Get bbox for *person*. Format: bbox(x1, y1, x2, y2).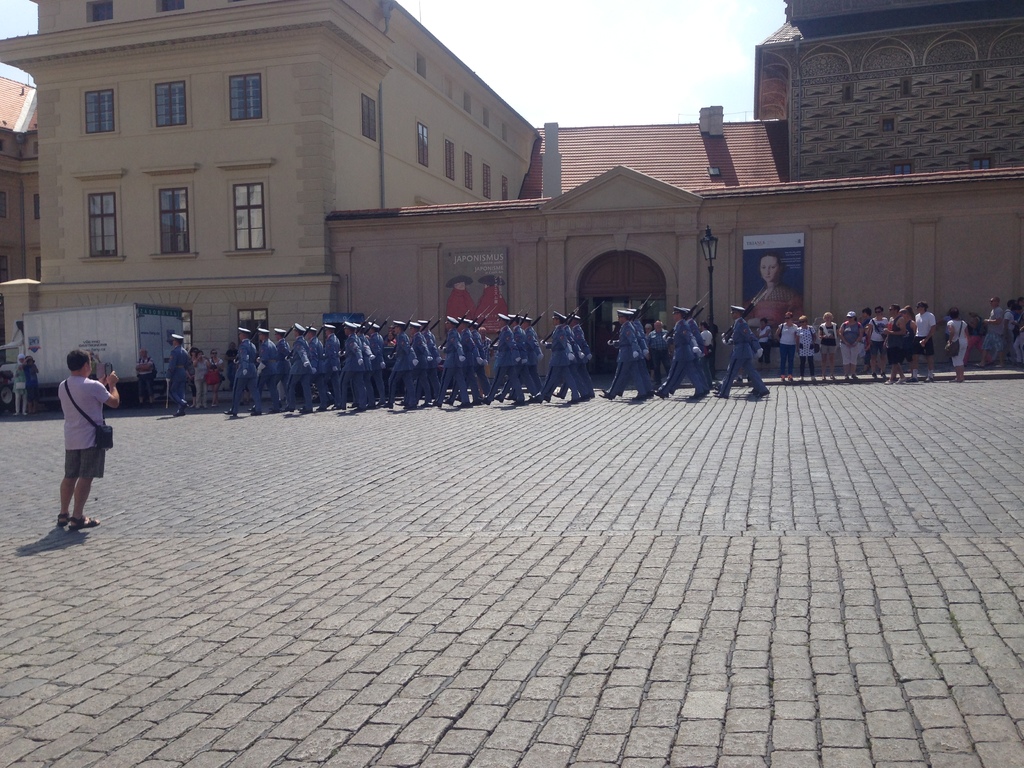
bbox(31, 317, 116, 540).
